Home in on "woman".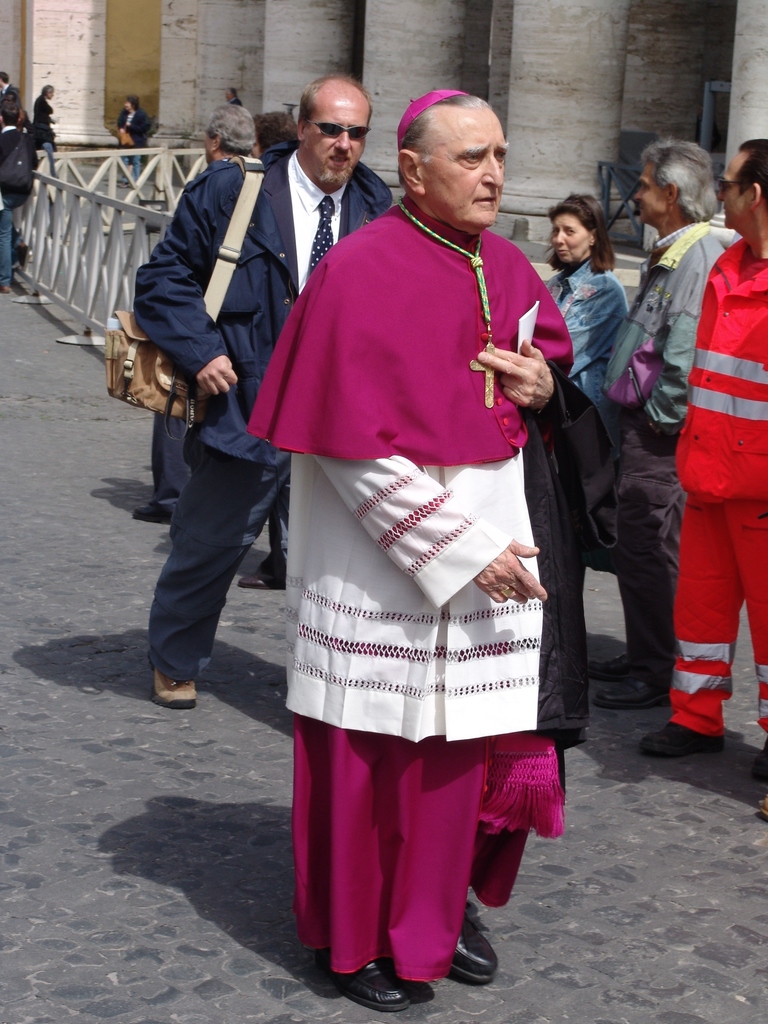
Homed in at 537,193,633,464.
